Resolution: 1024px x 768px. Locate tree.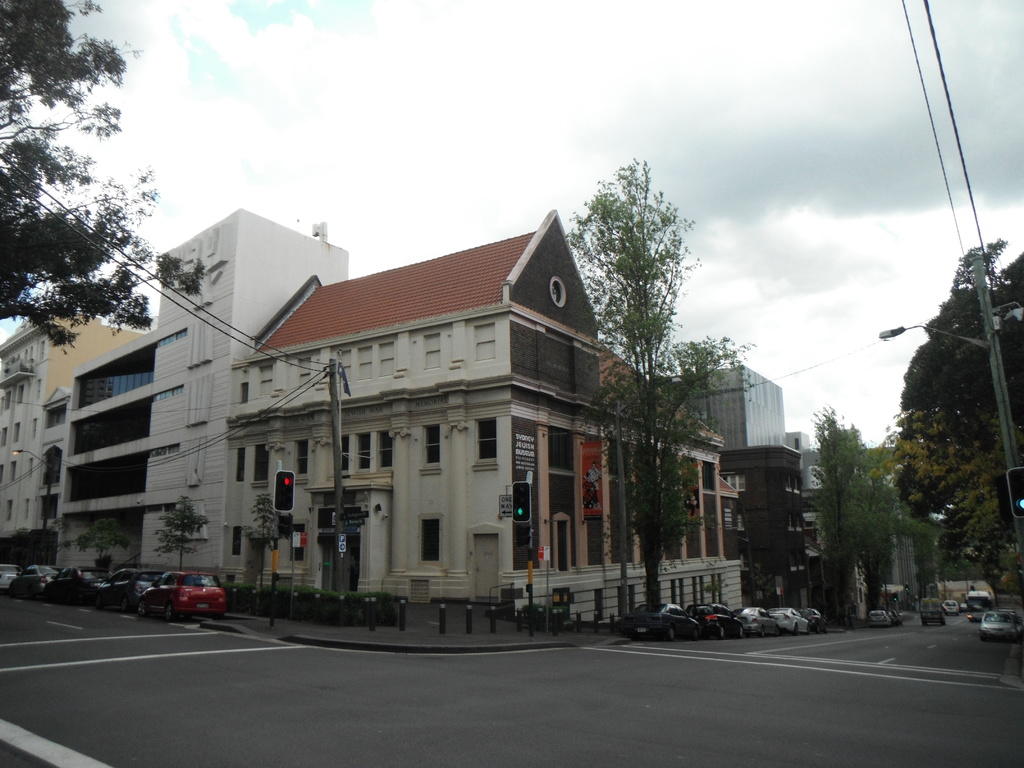
crop(556, 154, 759, 605).
